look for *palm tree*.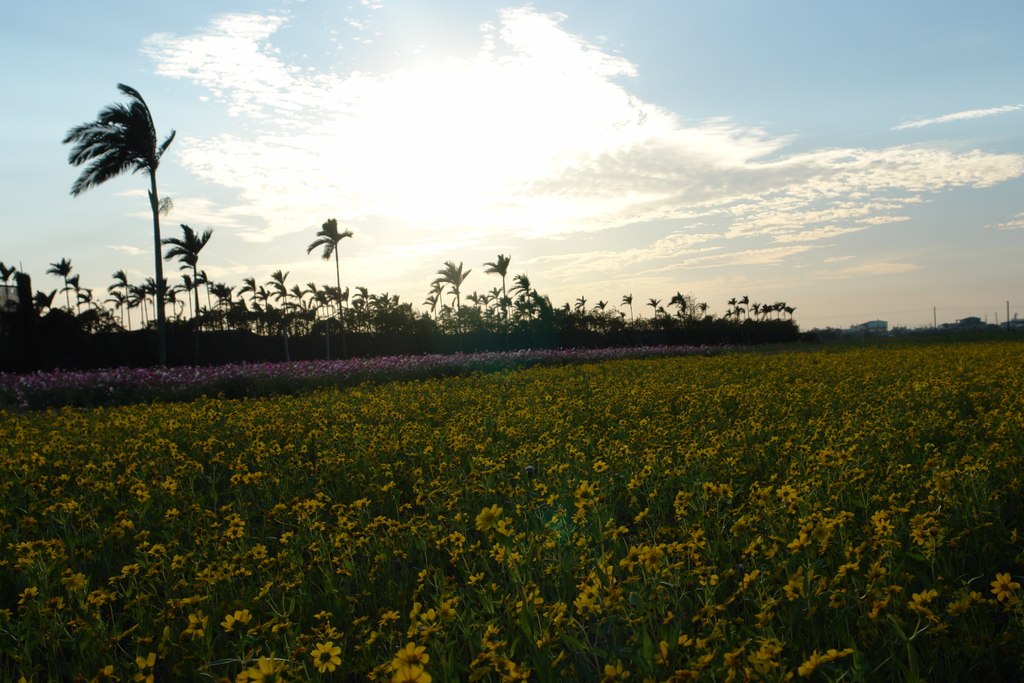
Found: bbox=(90, 274, 116, 330).
